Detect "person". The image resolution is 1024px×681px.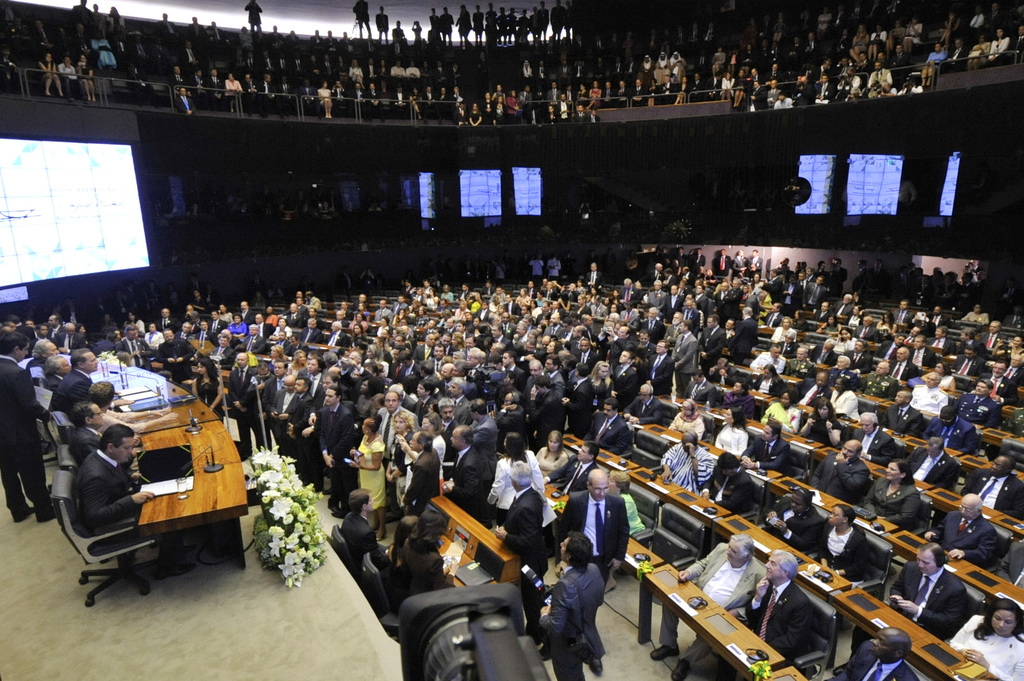
select_region(712, 406, 747, 453).
